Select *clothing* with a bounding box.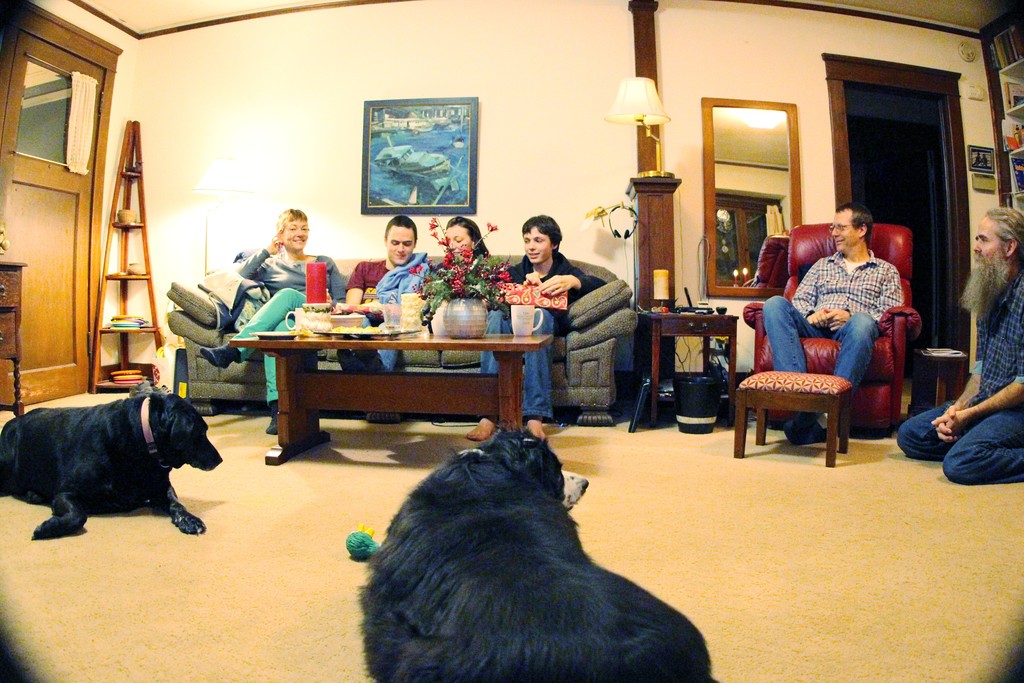
x1=424 y1=258 x2=504 y2=373.
